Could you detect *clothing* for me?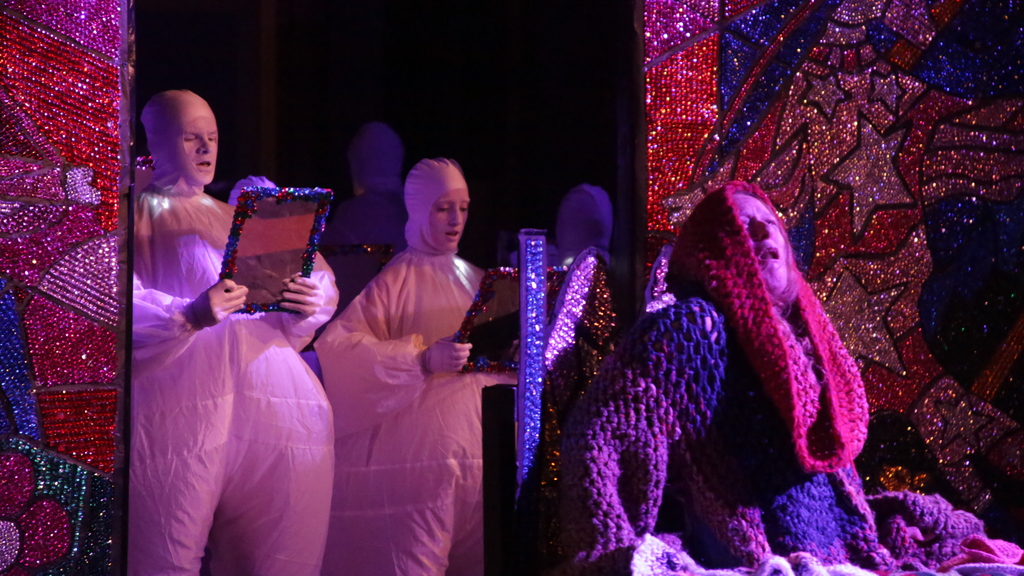
Detection result: bbox(313, 156, 530, 575).
